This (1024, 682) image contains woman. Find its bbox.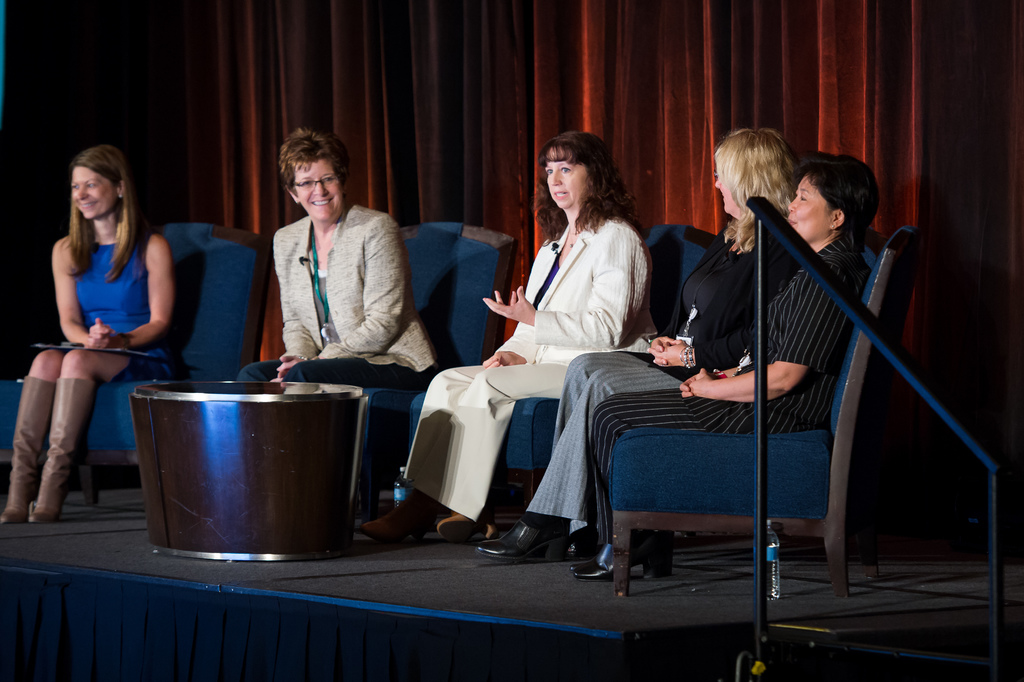
(left=413, top=133, right=659, bottom=542).
